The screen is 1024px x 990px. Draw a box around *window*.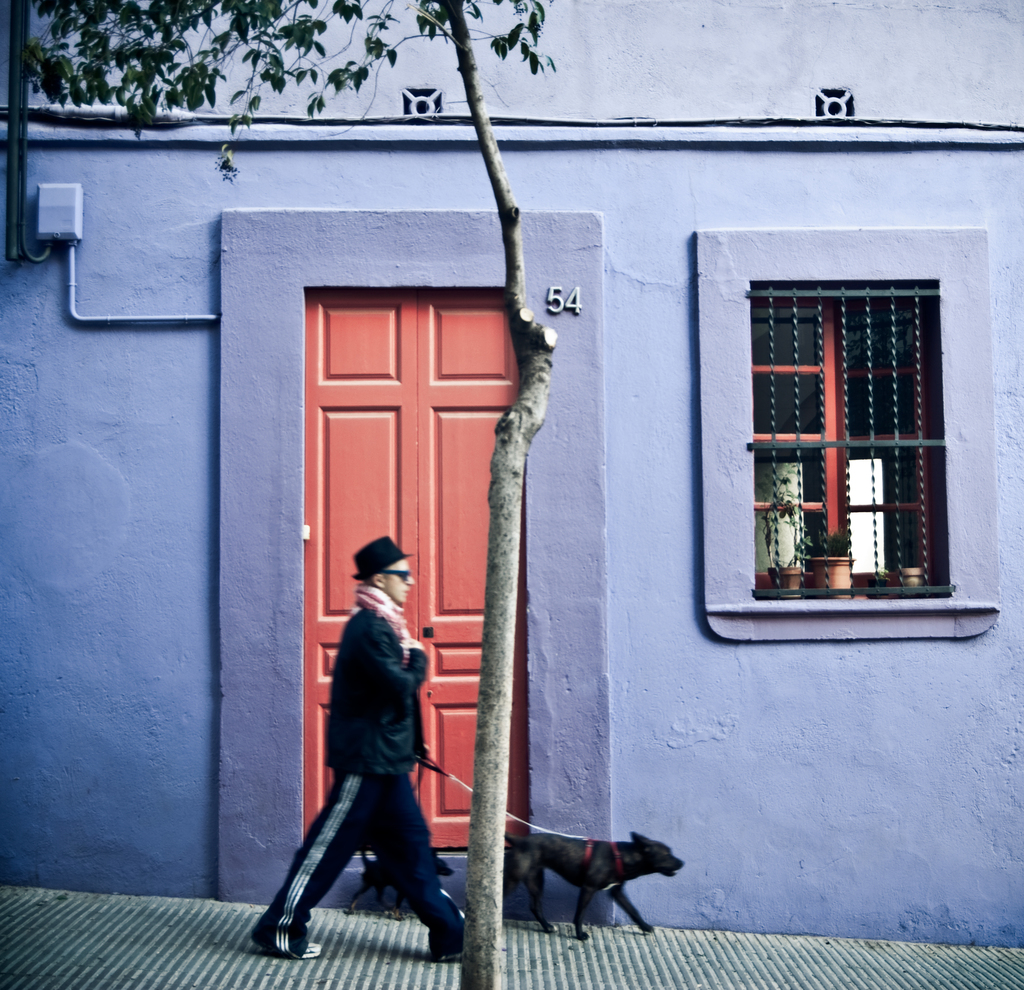
(722, 227, 954, 624).
